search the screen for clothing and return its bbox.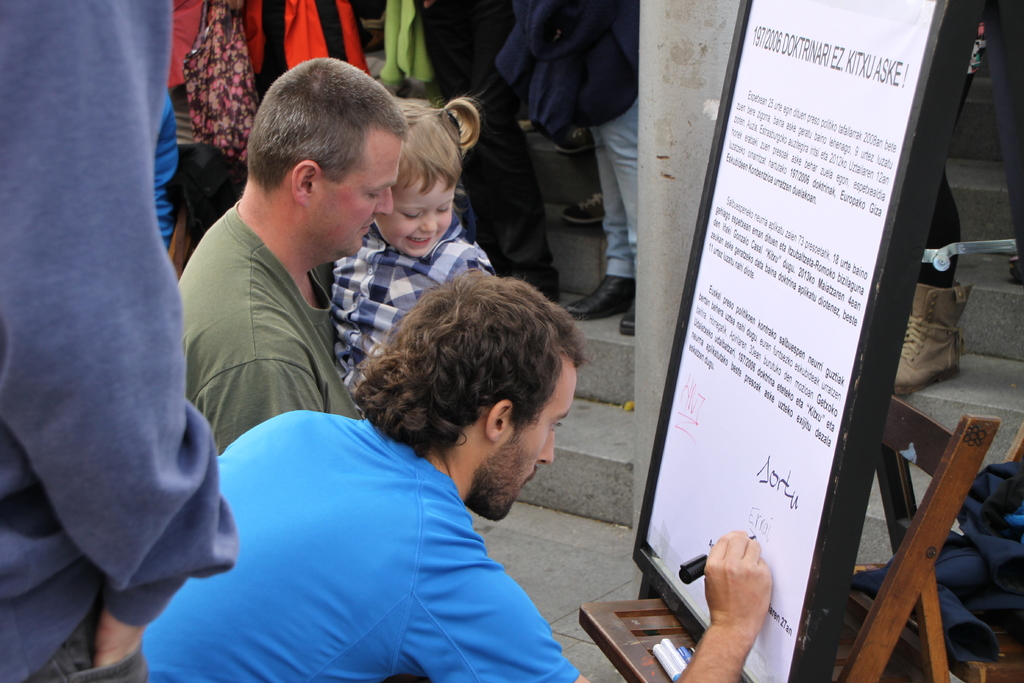
Found: 262:0:373:78.
